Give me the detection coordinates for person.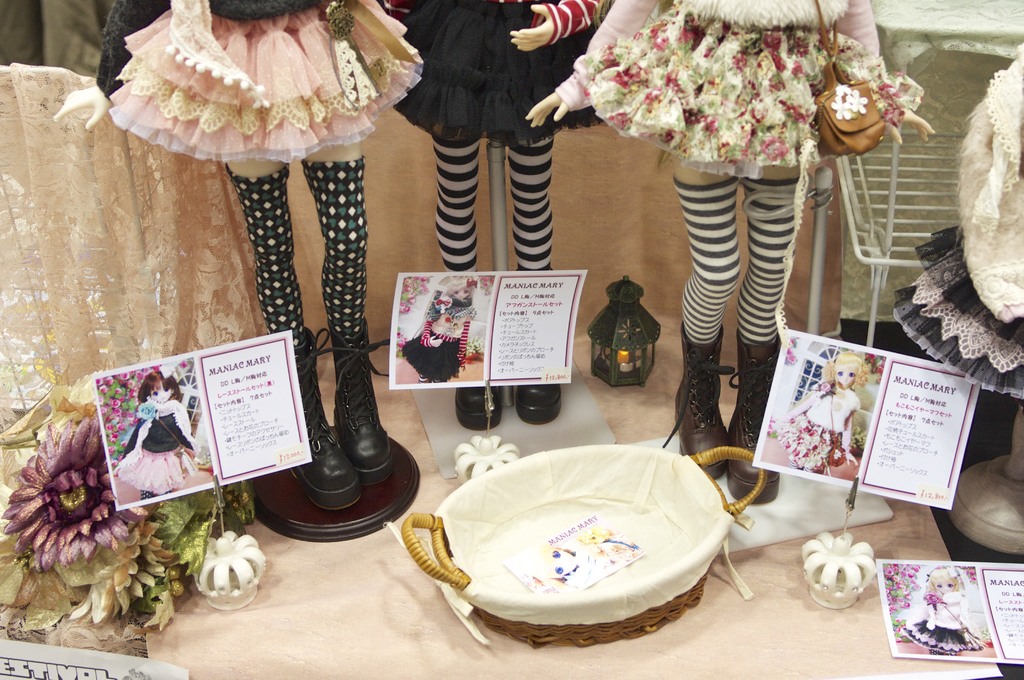
select_region(772, 349, 868, 480).
